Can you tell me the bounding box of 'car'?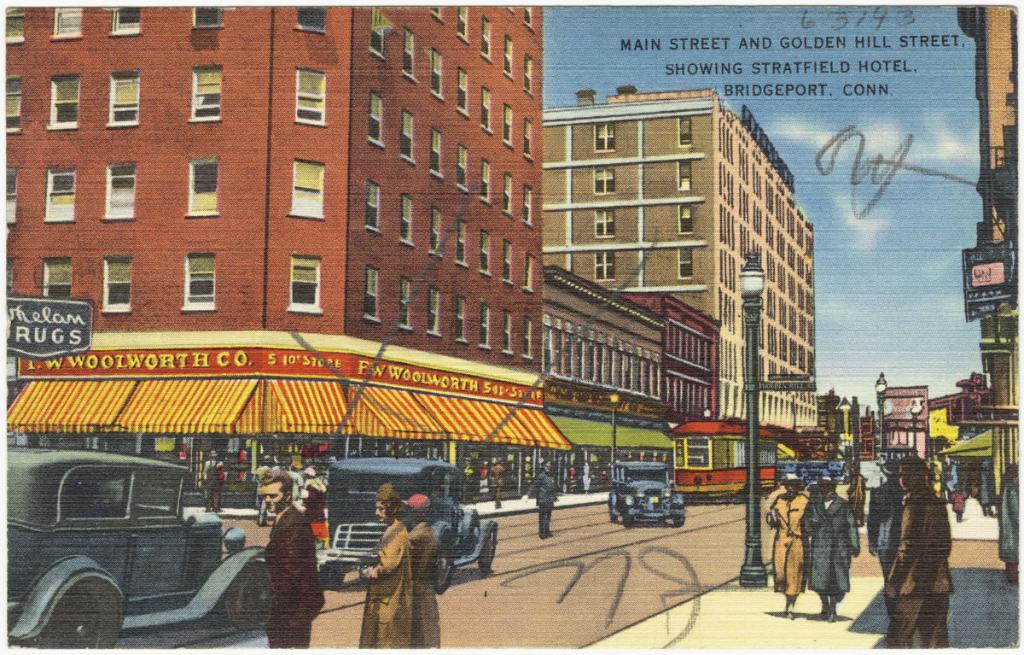
610 465 683 529.
